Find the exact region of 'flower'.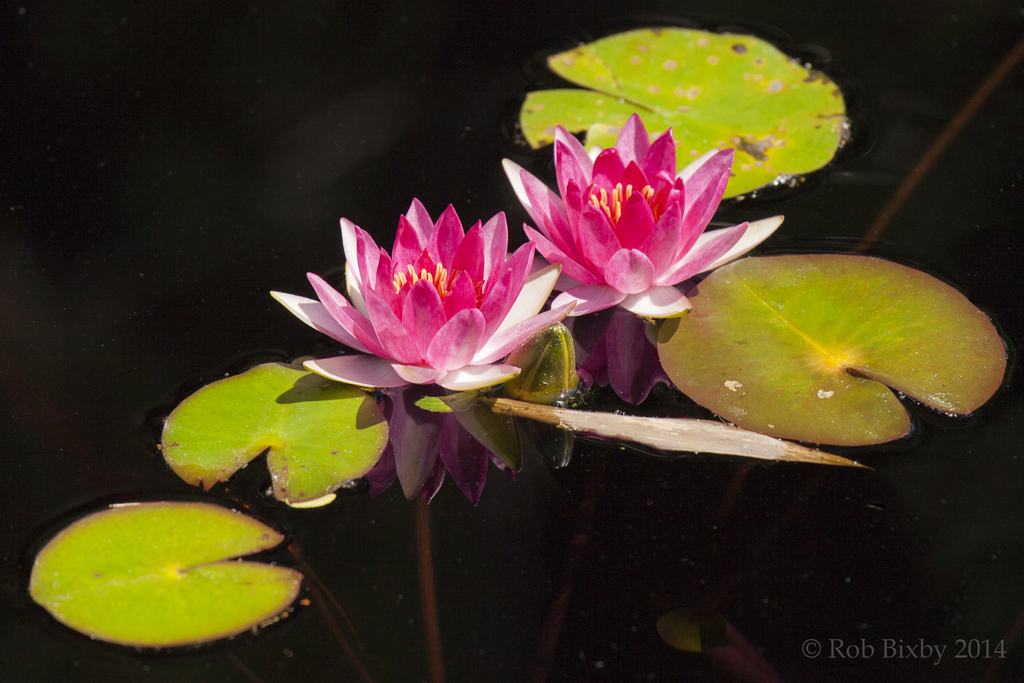
Exact region: detection(499, 110, 786, 317).
